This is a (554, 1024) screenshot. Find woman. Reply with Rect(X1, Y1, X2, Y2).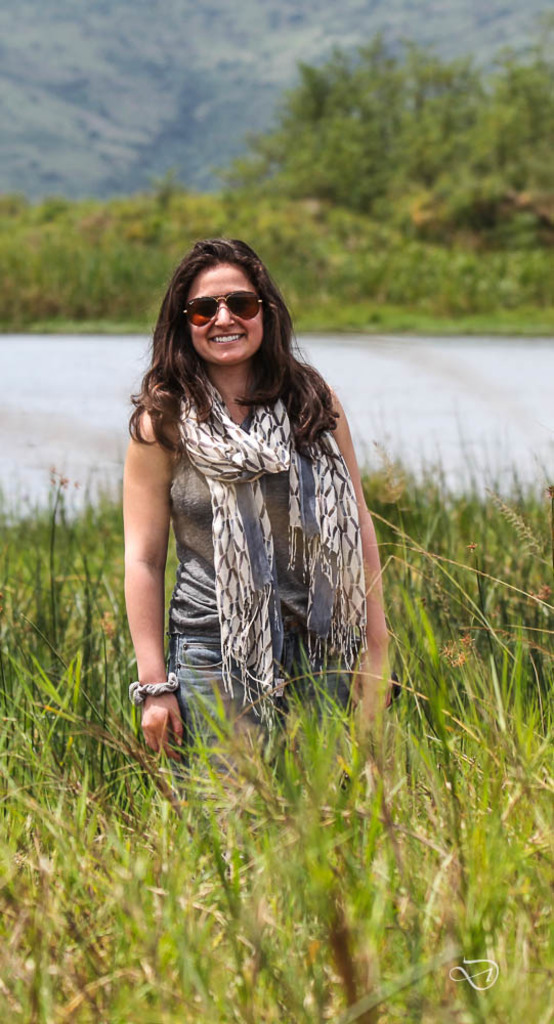
Rect(119, 236, 386, 770).
